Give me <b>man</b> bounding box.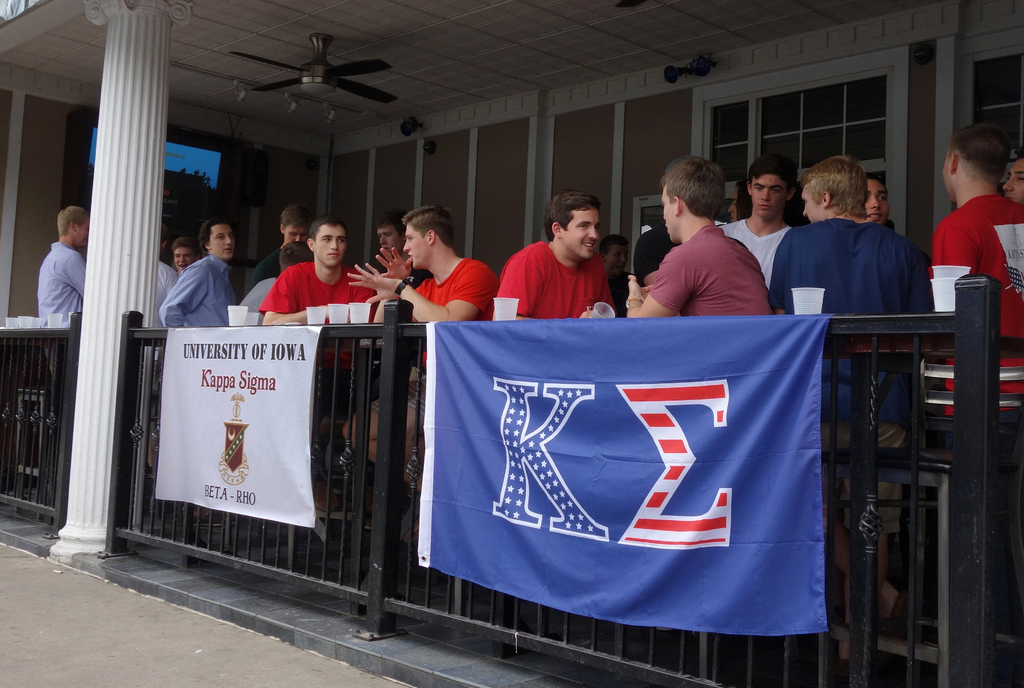
x1=160, y1=216, x2=232, y2=523.
